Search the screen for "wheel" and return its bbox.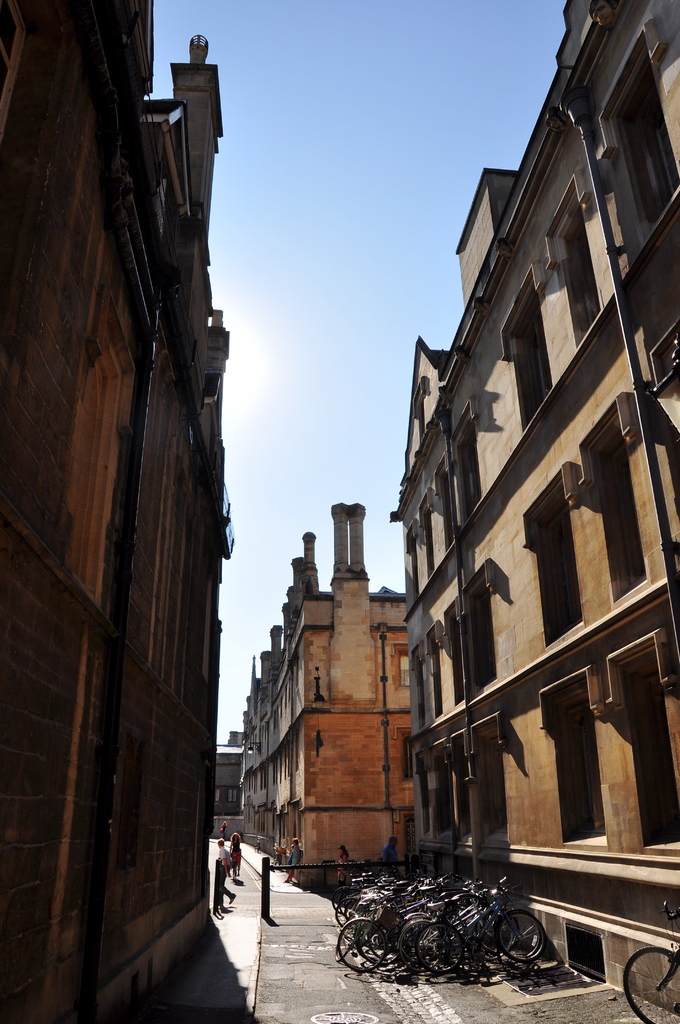
Found: bbox=(503, 906, 547, 976).
